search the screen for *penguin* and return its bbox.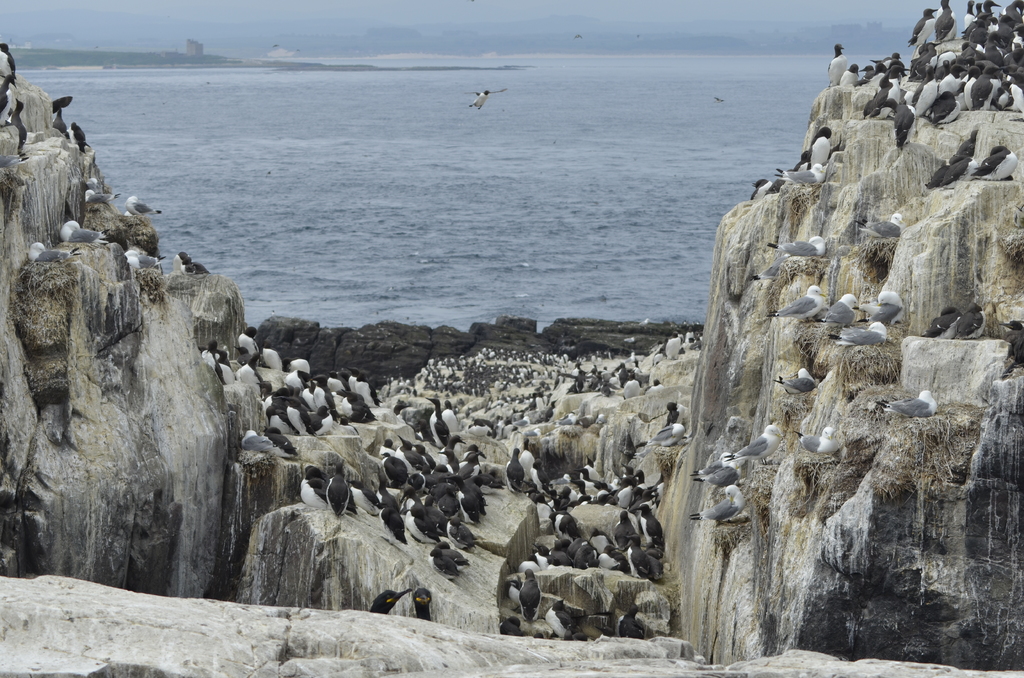
Found: [left=916, top=75, right=938, bottom=113].
